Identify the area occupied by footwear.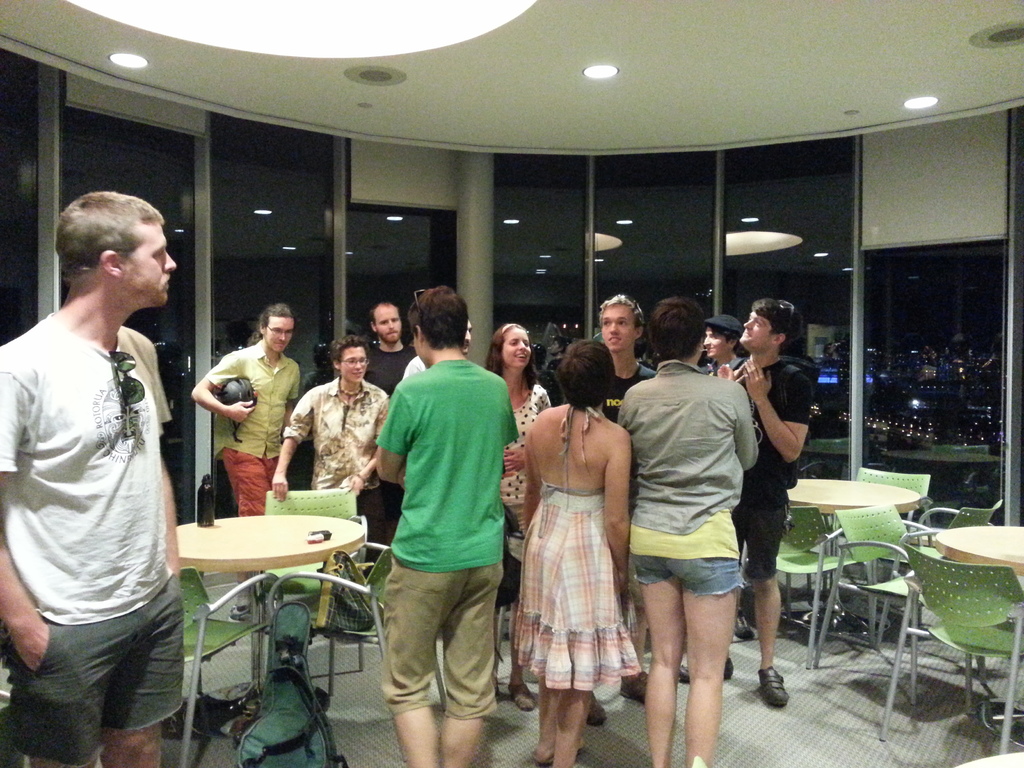
Area: (757,670,789,698).
